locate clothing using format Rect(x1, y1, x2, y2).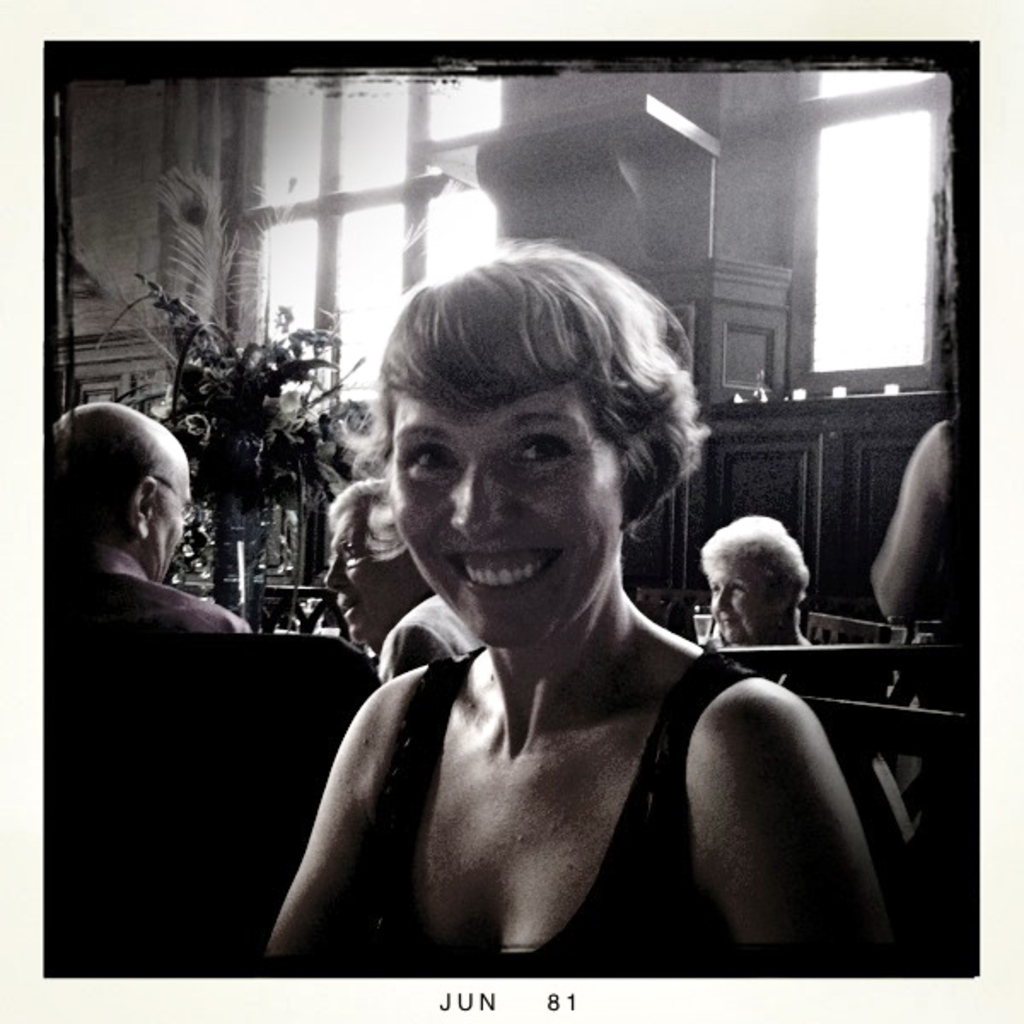
Rect(227, 311, 865, 995).
